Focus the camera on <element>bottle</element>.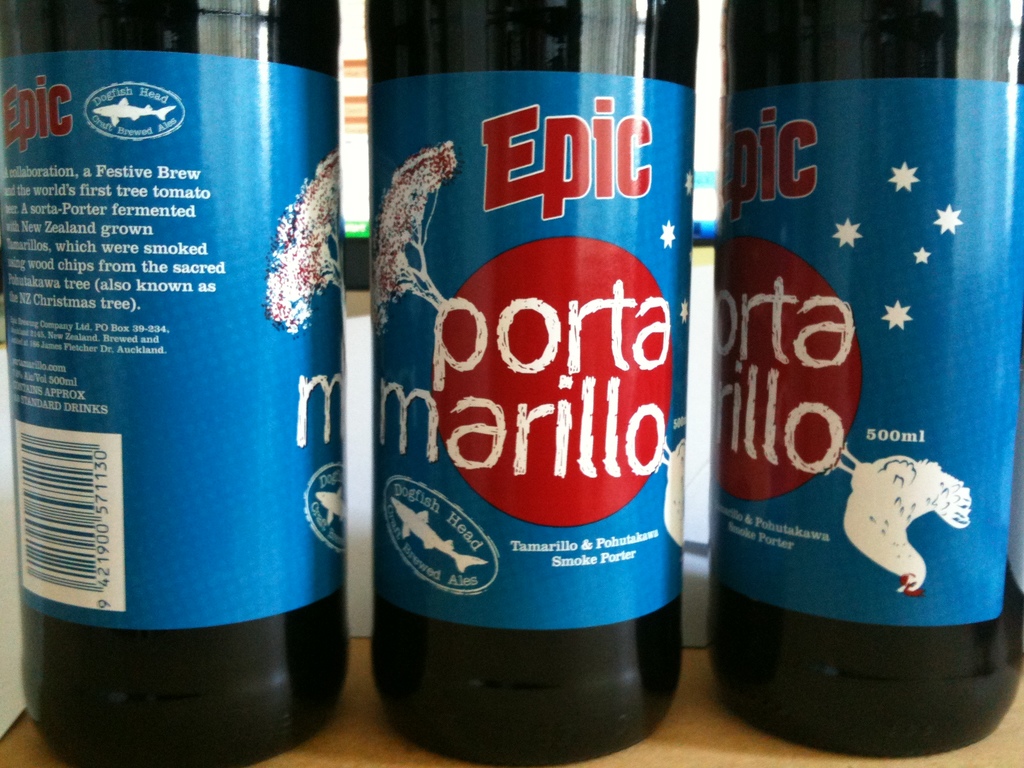
Focus region: [0, 0, 353, 767].
